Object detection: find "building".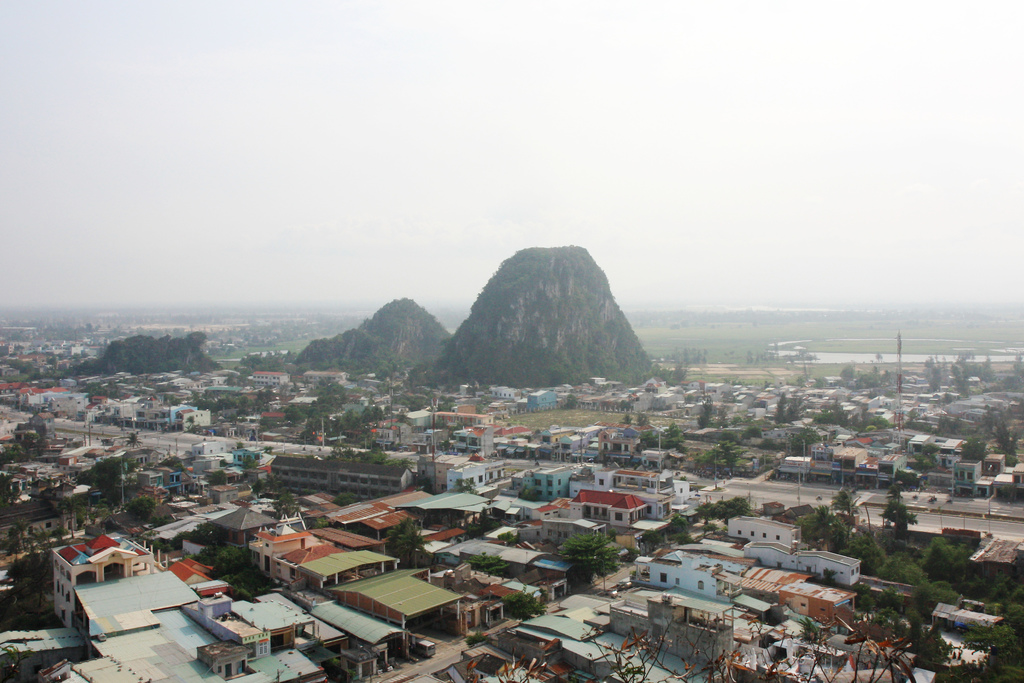
select_region(50, 534, 152, 629).
